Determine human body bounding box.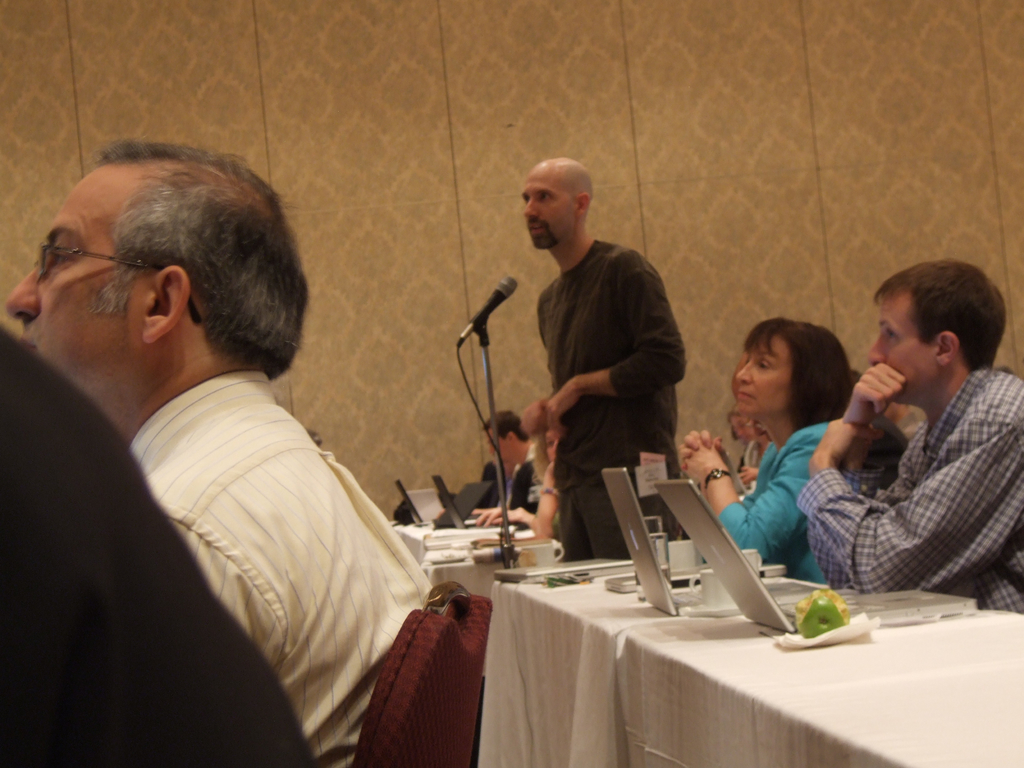
Determined: (131, 373, 439, 767).
